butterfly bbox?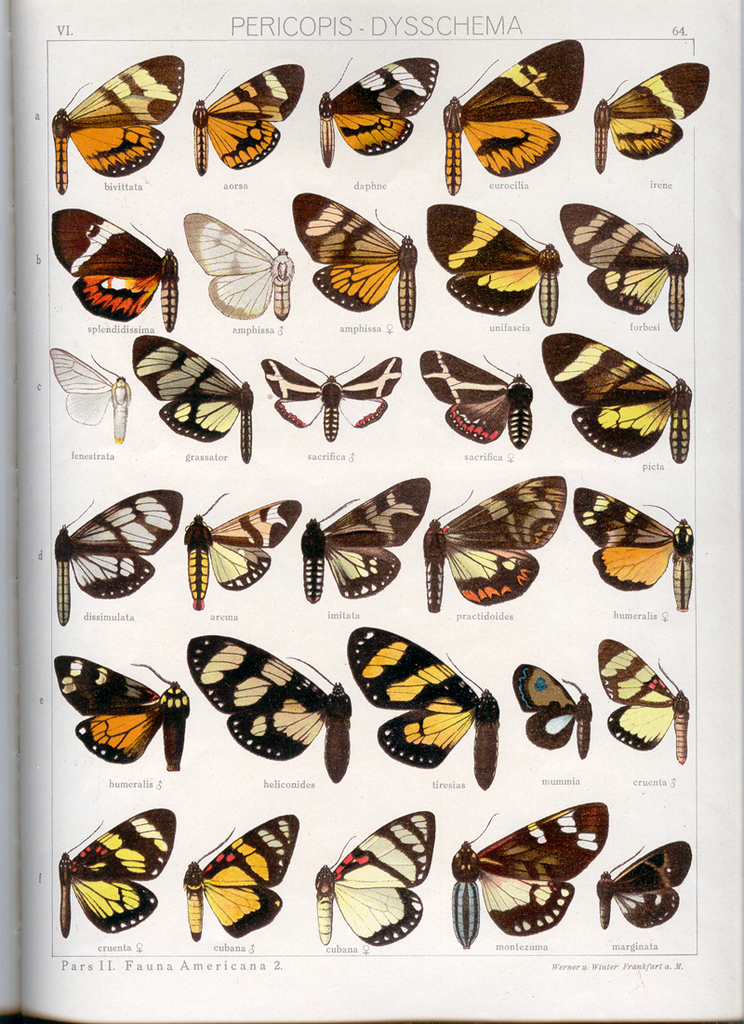
crop(316, 55, 440, 170)
